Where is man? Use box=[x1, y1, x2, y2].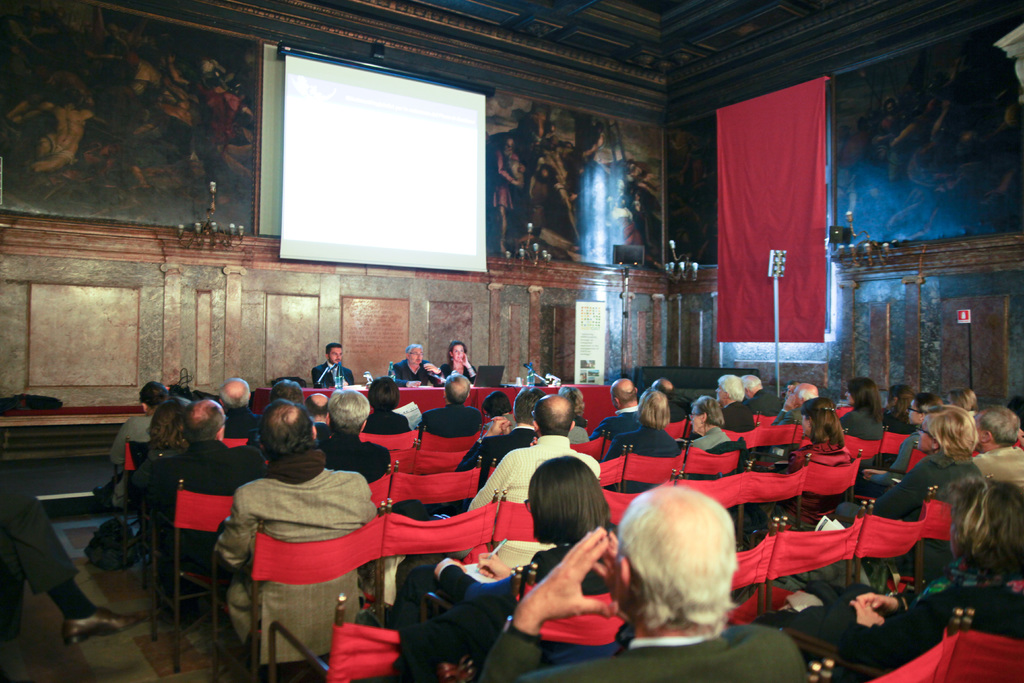
box=[140, 395, 268, 551].
